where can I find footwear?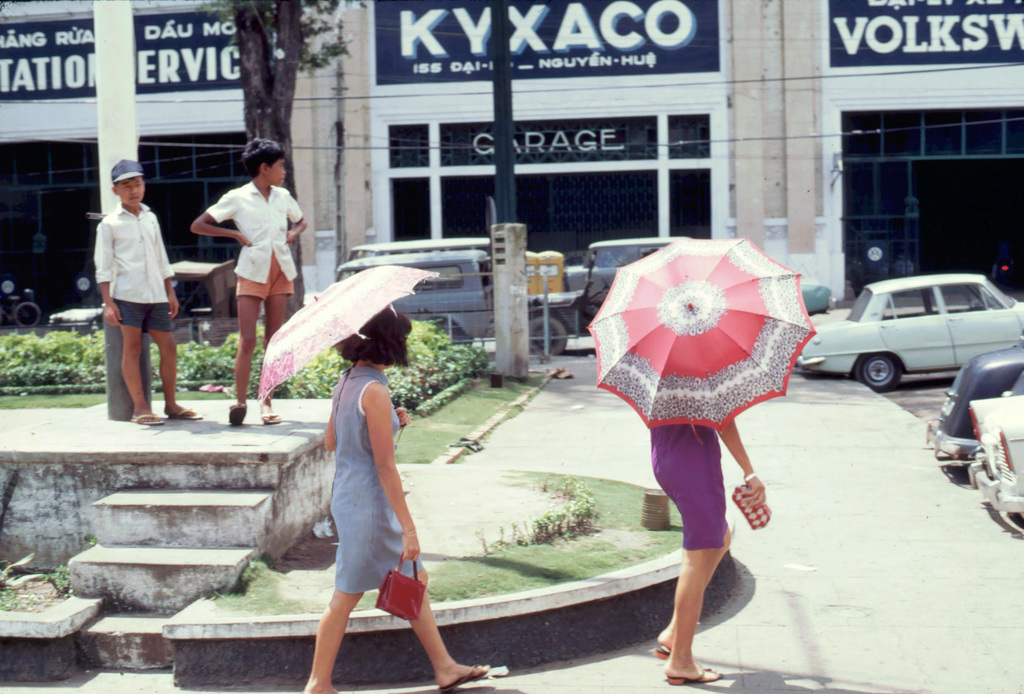
You can find it at 437 661 493 693.
